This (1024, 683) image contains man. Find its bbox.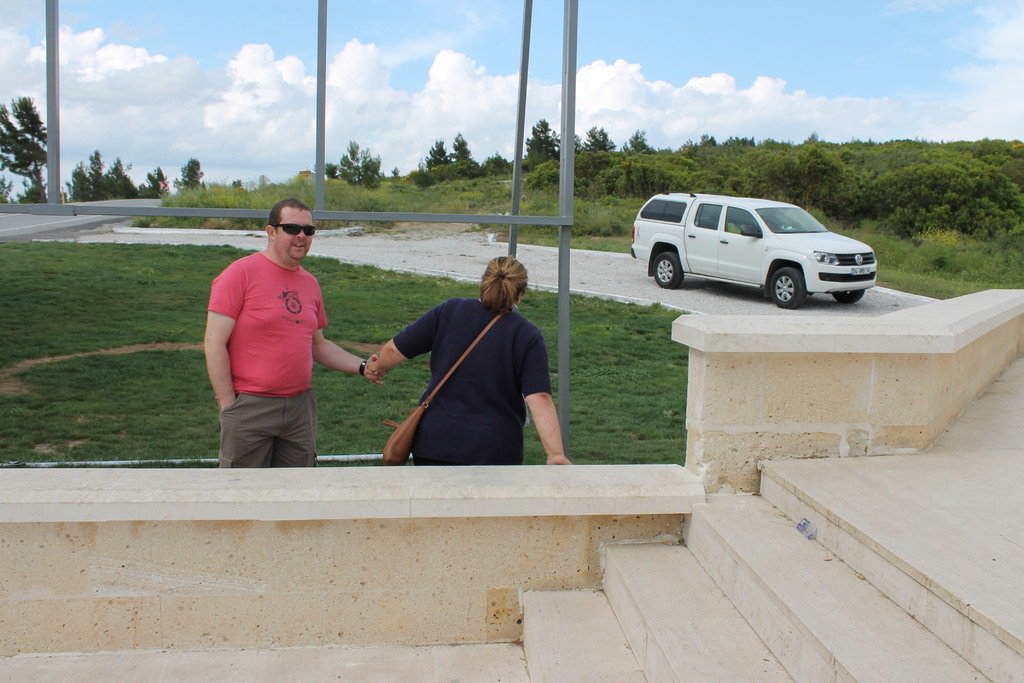
x1=202 y1=190 x2=349 y2=479.
